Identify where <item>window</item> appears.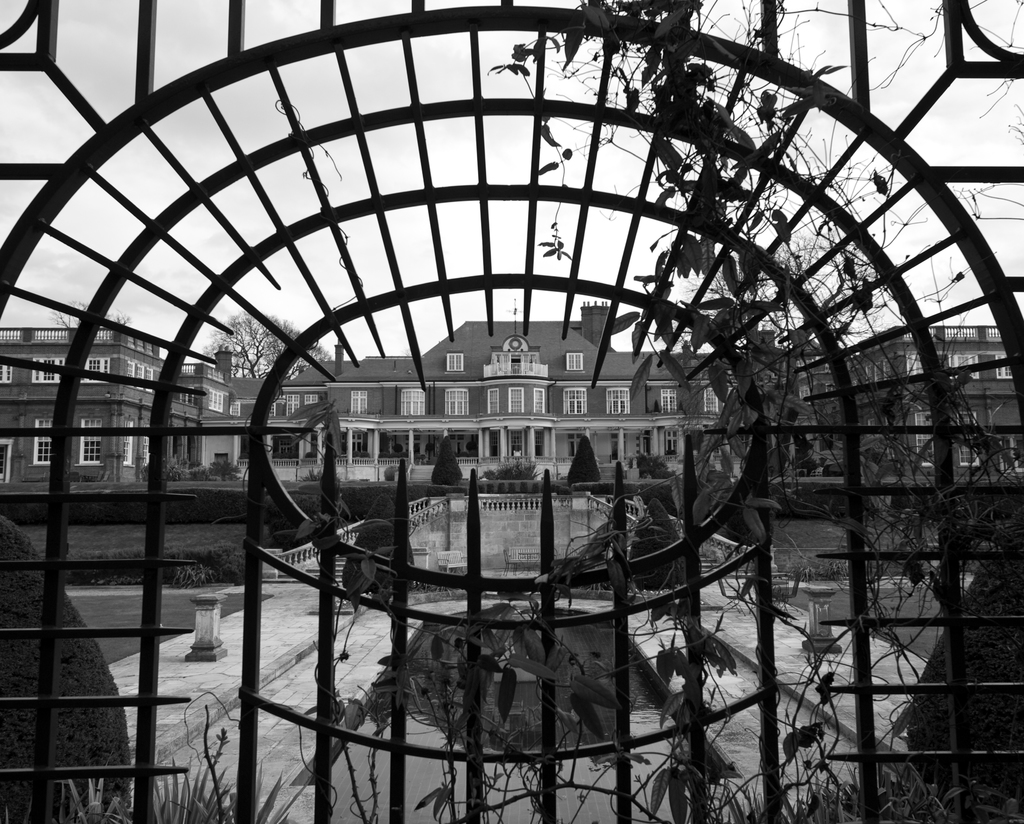
Appears at (x1=916, y1=410, x2=934, y2=465).
